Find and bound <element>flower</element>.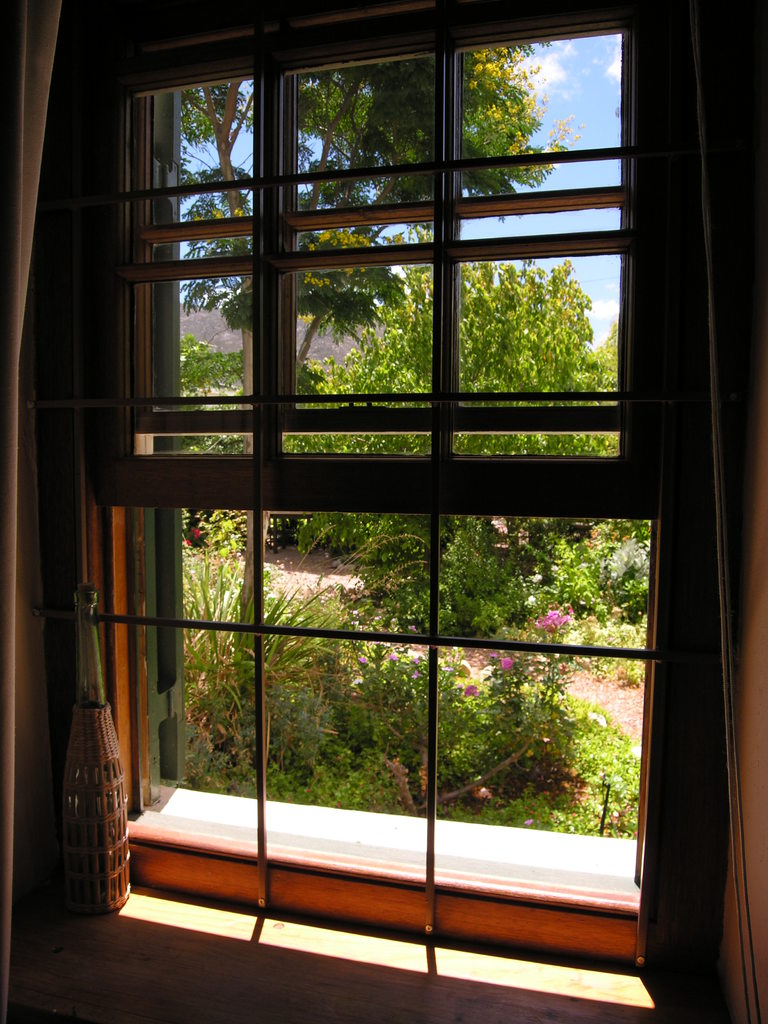
Bound: <region>356, 655, 368, 666</region>.
